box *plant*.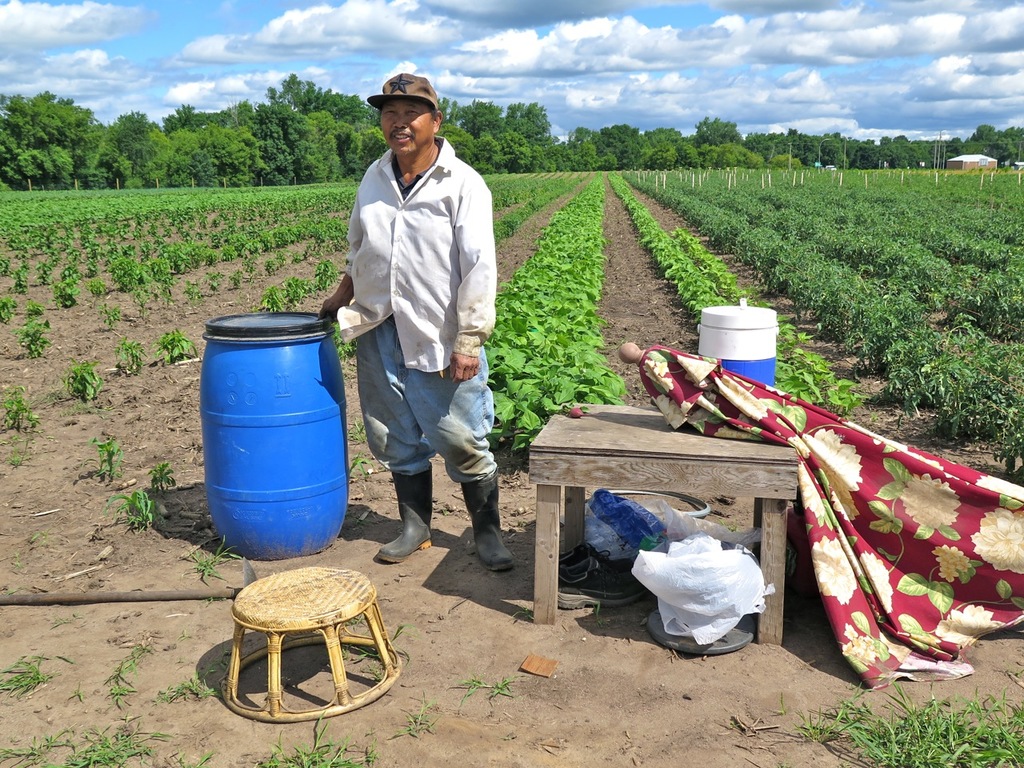
select_region(316, 256, 340, 294).
